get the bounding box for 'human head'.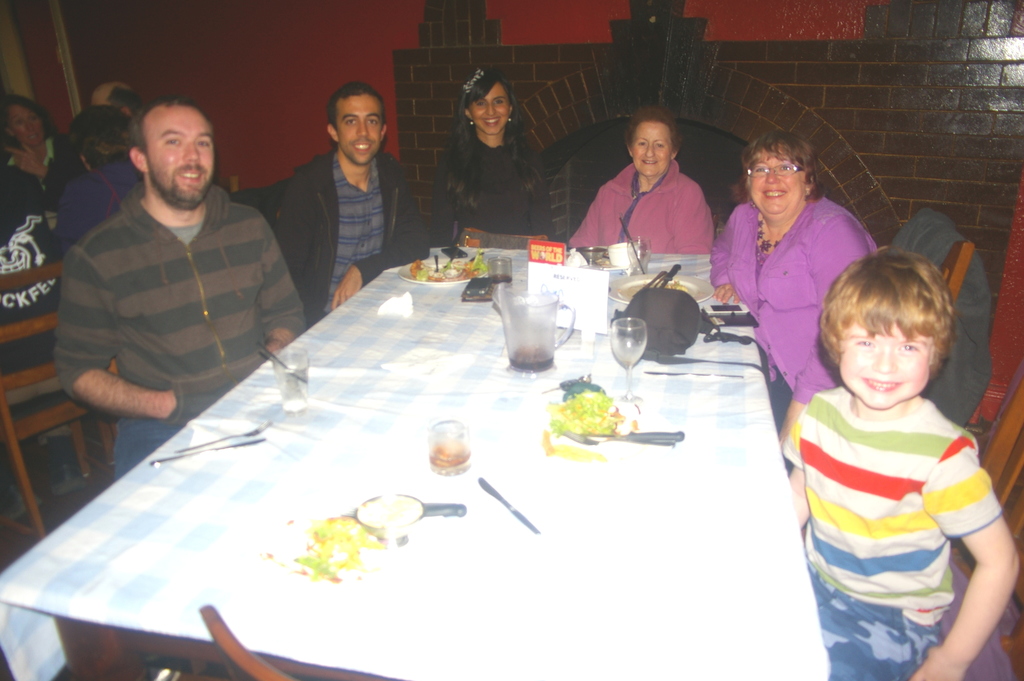
locate(86, 80, 130, 114).
